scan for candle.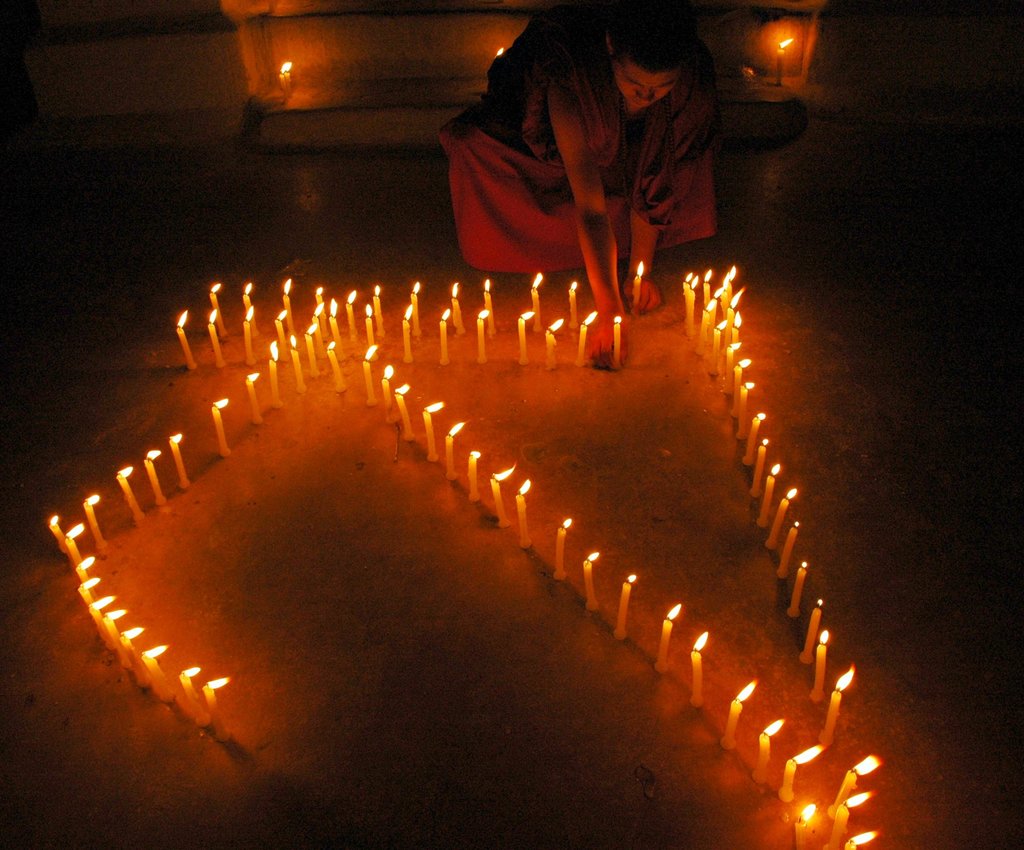
Scan result: 409:284:428:337.
